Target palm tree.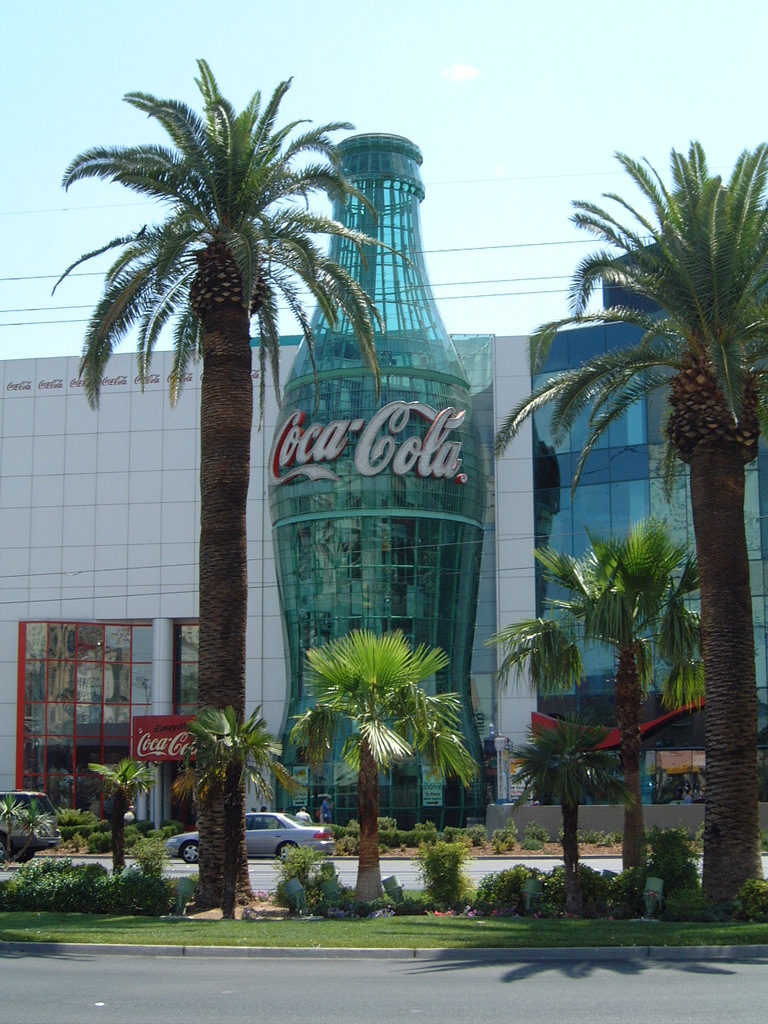
Target region: crop(86, 737, 147, 876).
